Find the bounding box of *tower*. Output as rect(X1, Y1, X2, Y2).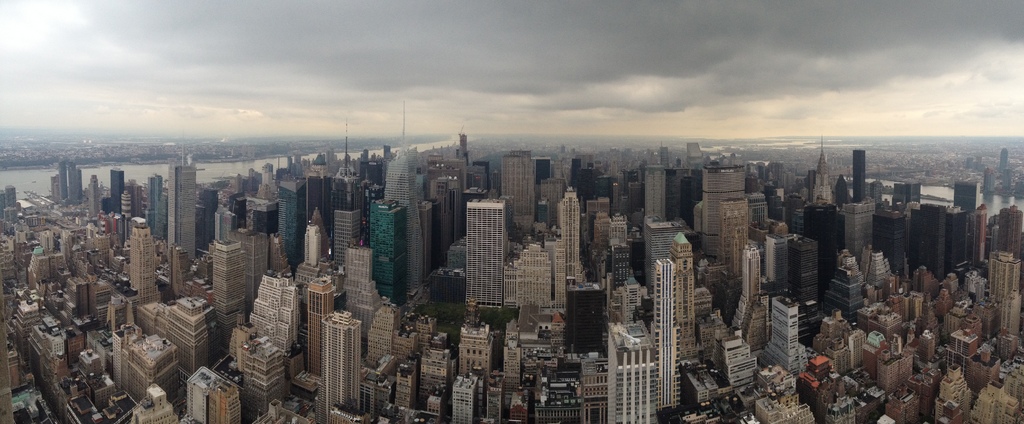
rect(651, 261, 680, 421).
